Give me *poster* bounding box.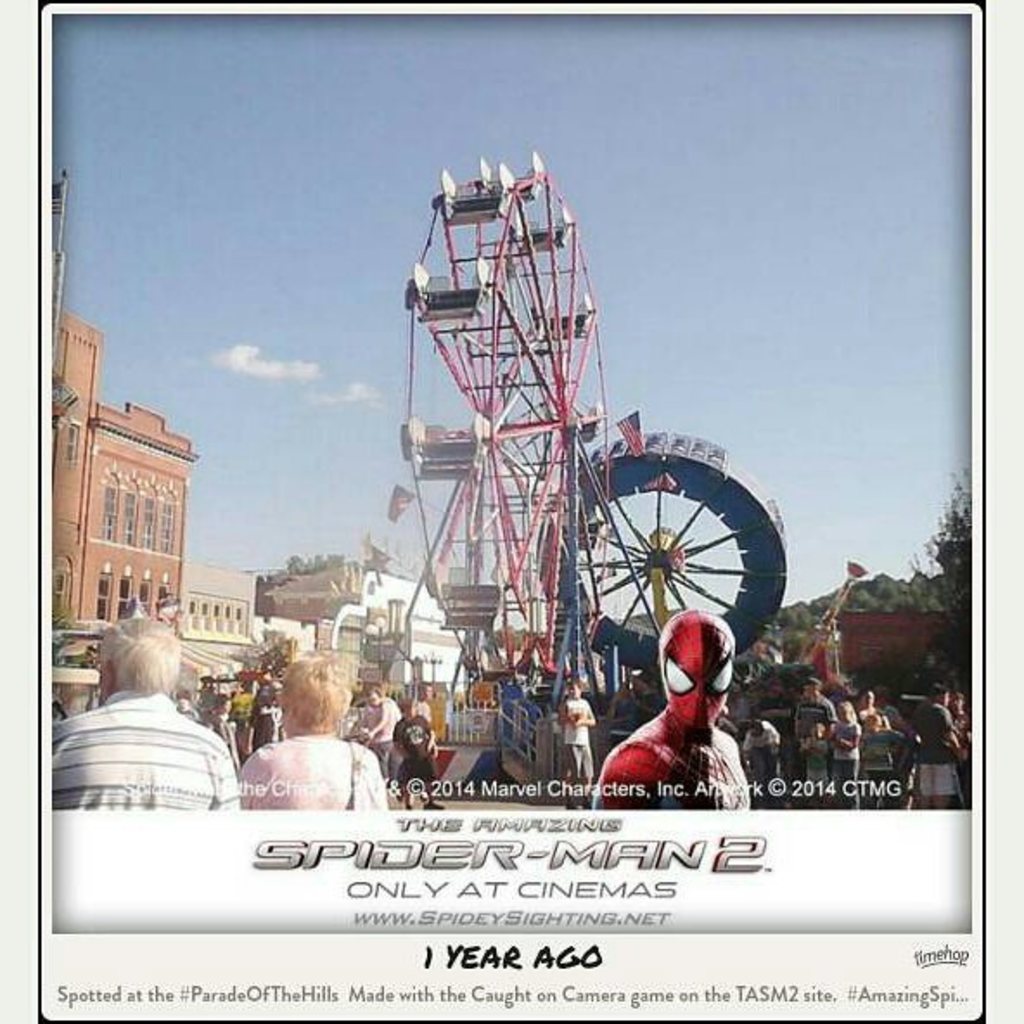
x1=0, y1=0, x2=1022, y2=1022.
